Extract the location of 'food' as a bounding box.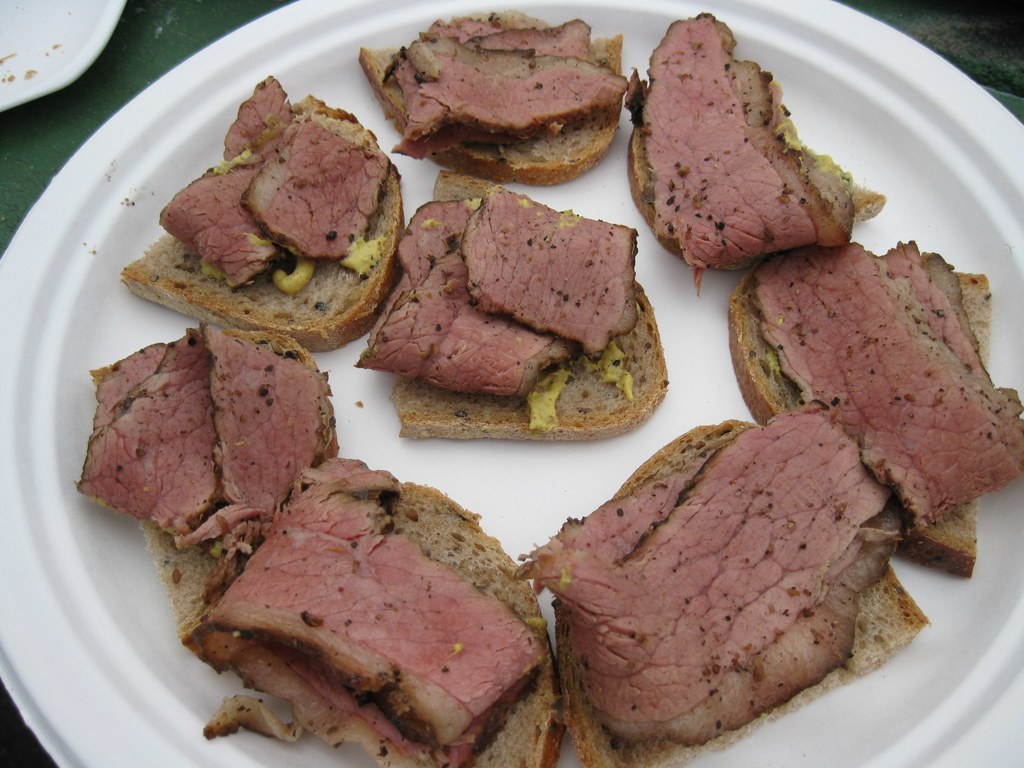
x1=724 y1=236 x2=1023 y2=577.
